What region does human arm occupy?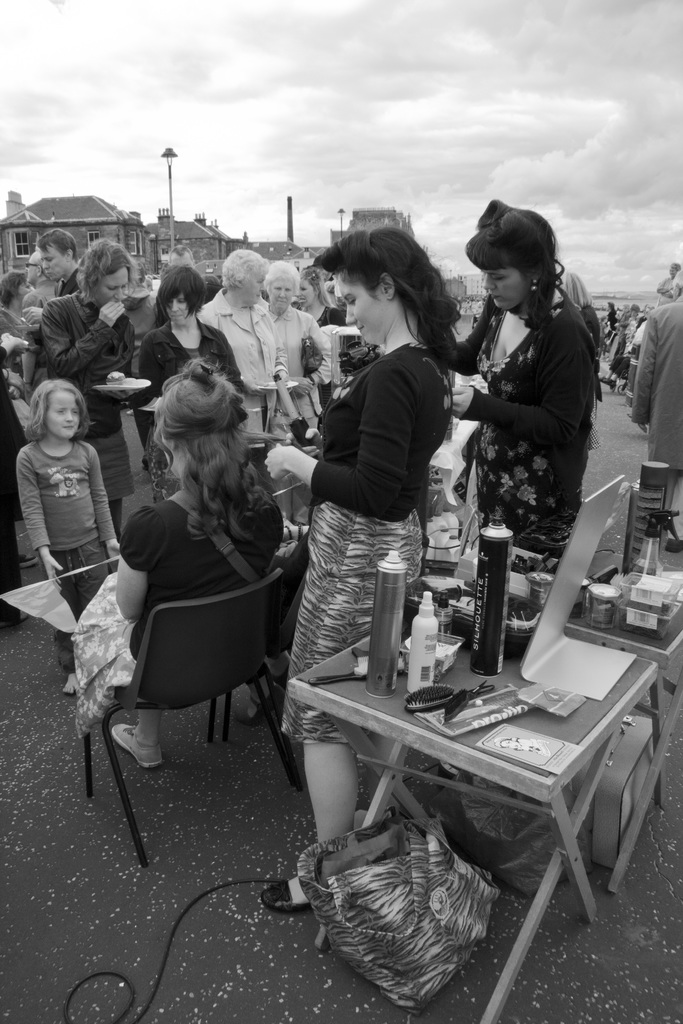
crop(443, 323, 600, 445).
